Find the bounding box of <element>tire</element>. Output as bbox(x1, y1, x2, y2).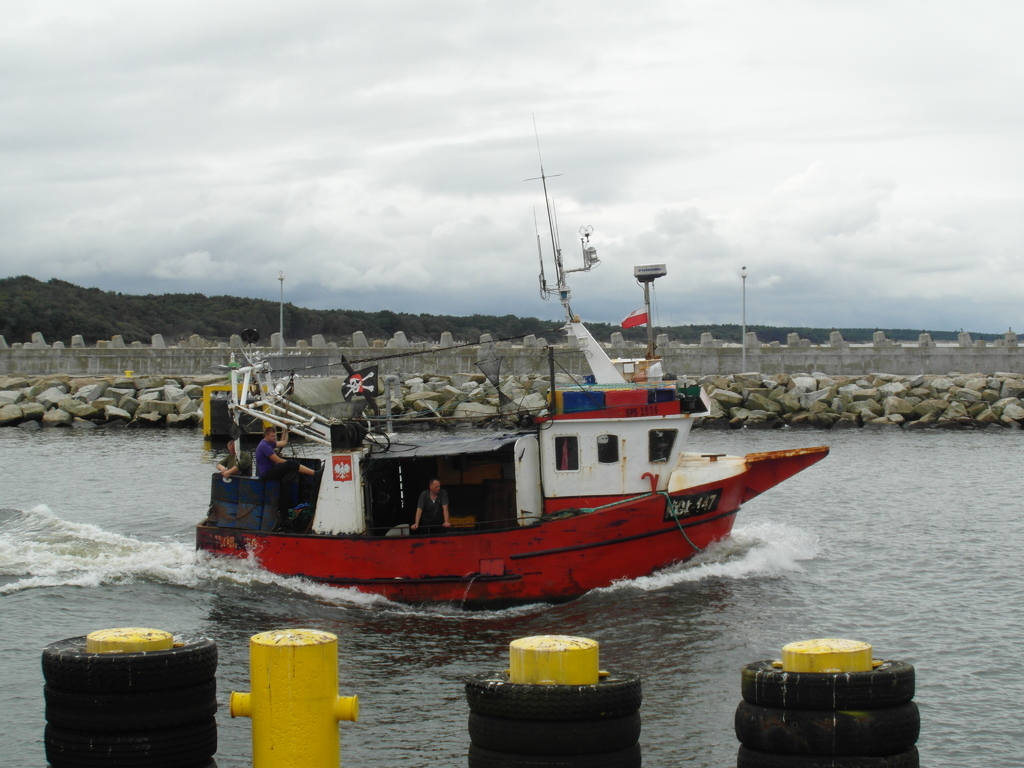
bbox(734, 708, 925, 752).
